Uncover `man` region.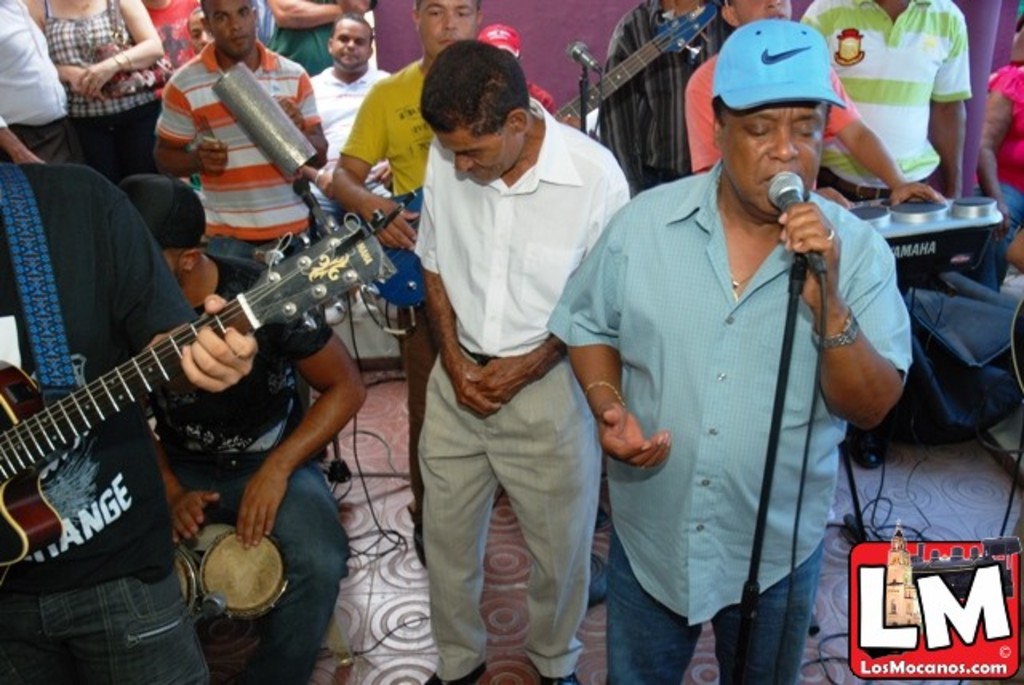
Uncovered: bbox=(150, 0, 331, 262).
